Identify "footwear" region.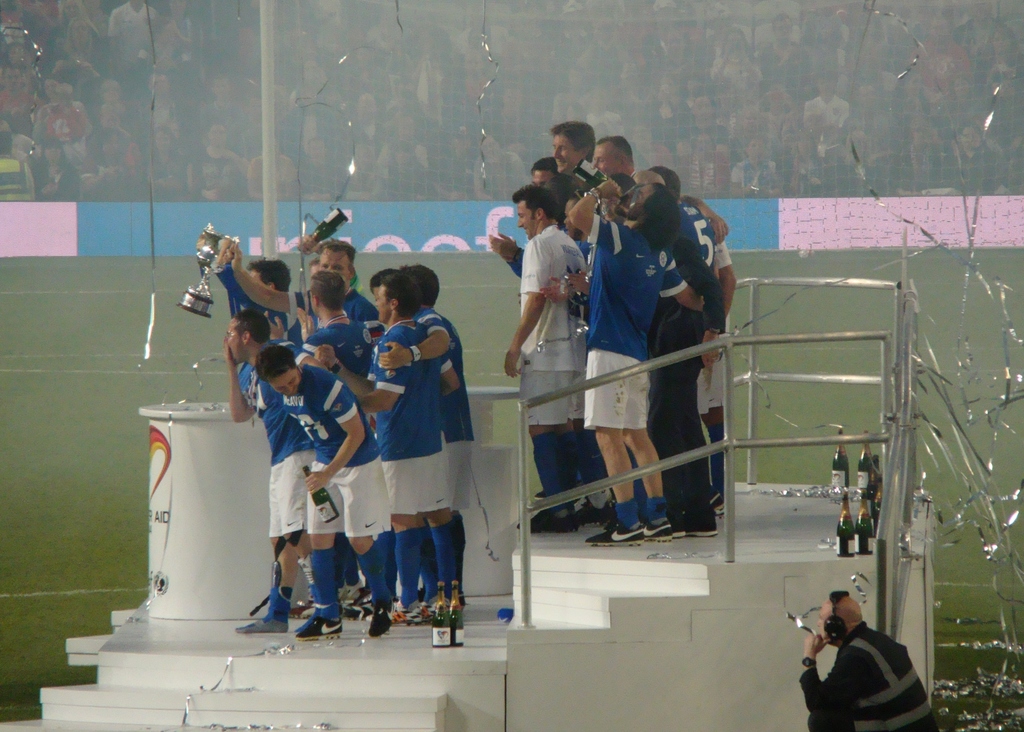
Region: BBox(647, 521, 672, 546).
